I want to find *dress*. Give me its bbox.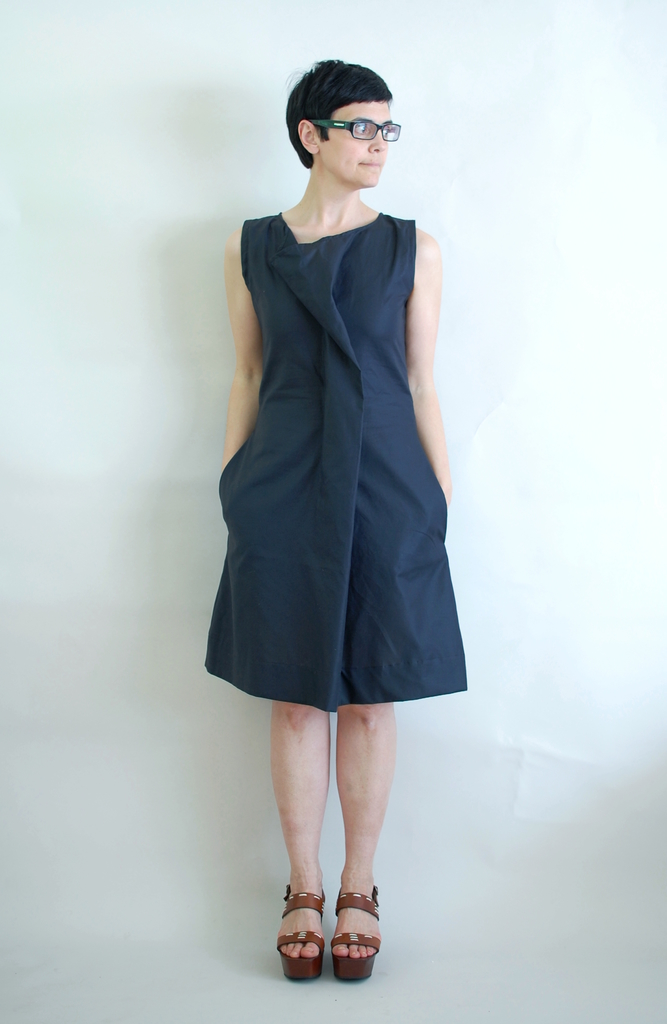
<bbox>205, 211, 466, 709</bbox>.
